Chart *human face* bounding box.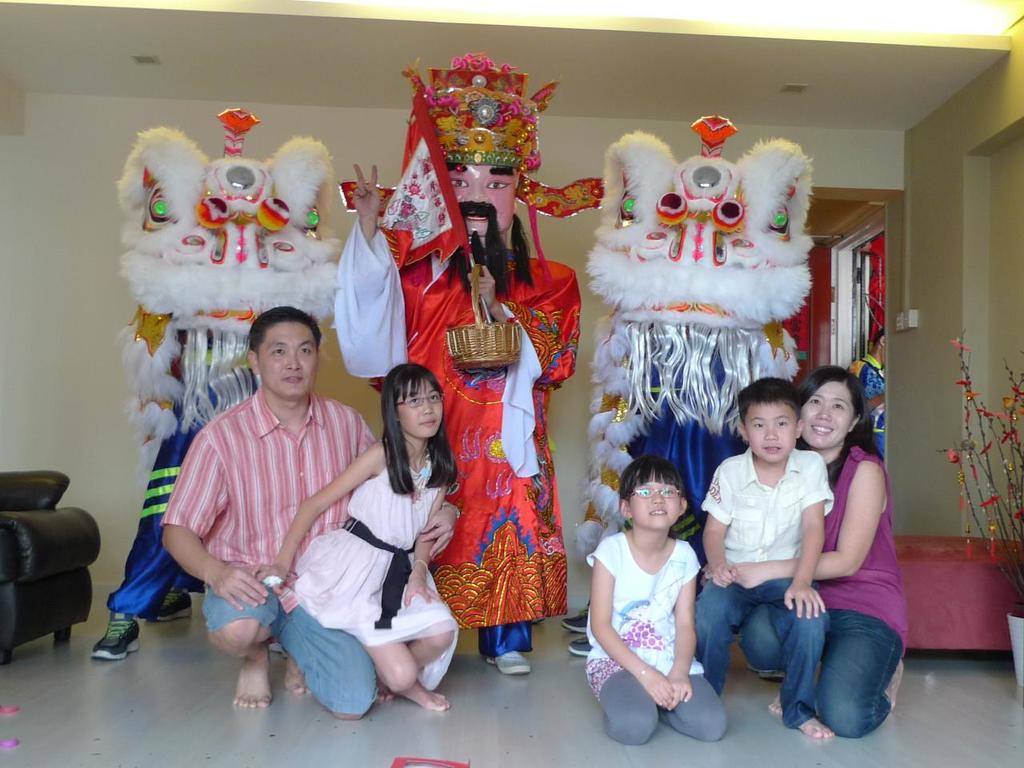
Charted: x1=626 y1=478 x2=682 y2=532.
